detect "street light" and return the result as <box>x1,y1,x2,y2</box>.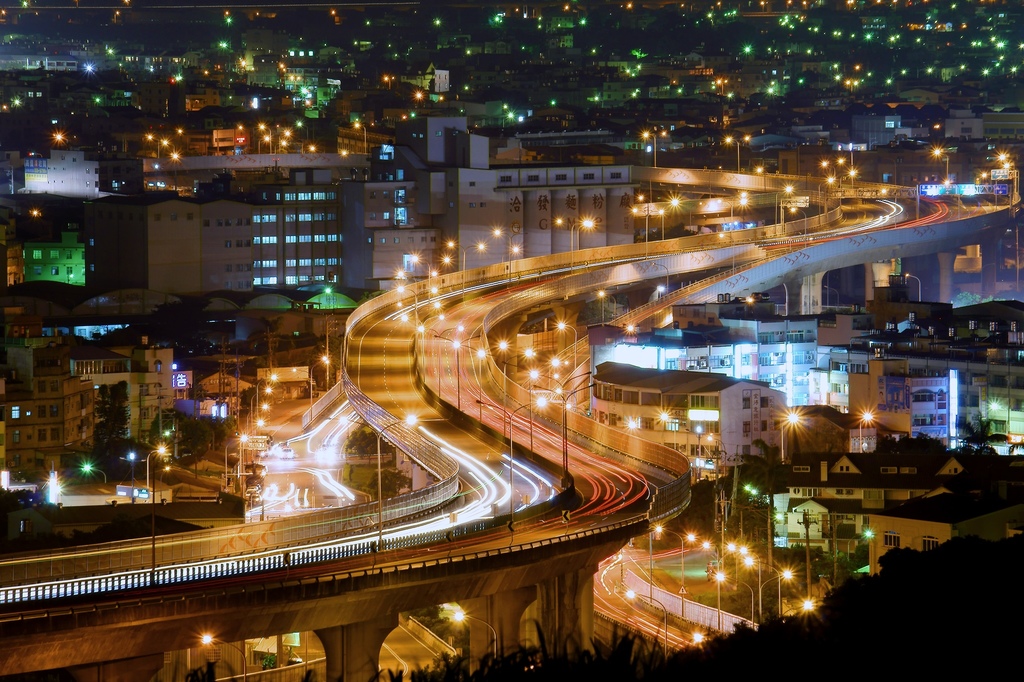
<box>557,324,580,370</box>.
